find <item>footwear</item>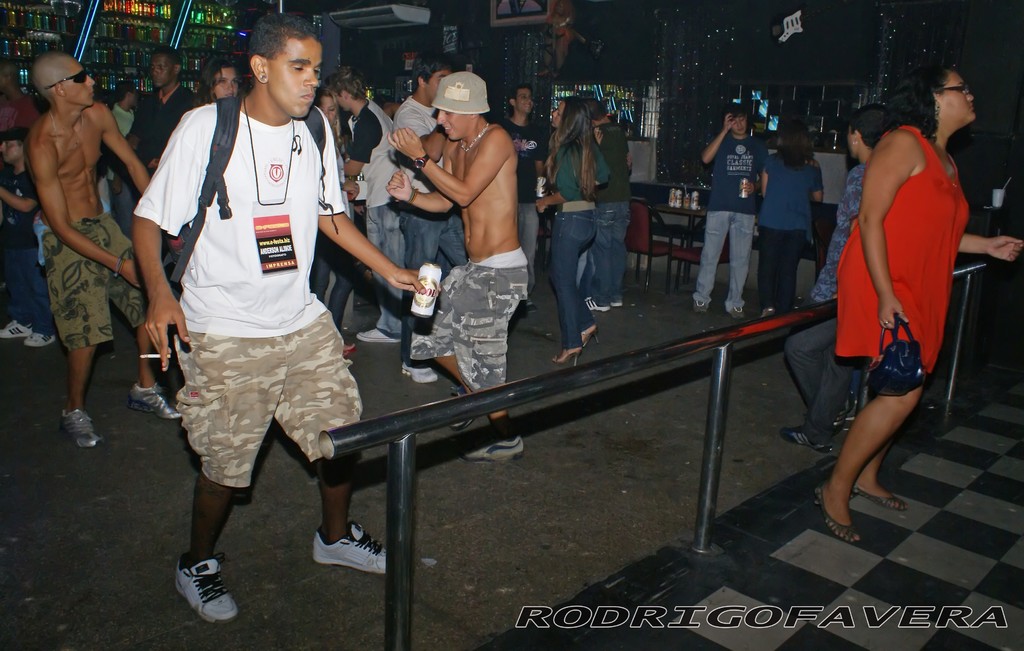
rect(21, 319, 53, 346)
